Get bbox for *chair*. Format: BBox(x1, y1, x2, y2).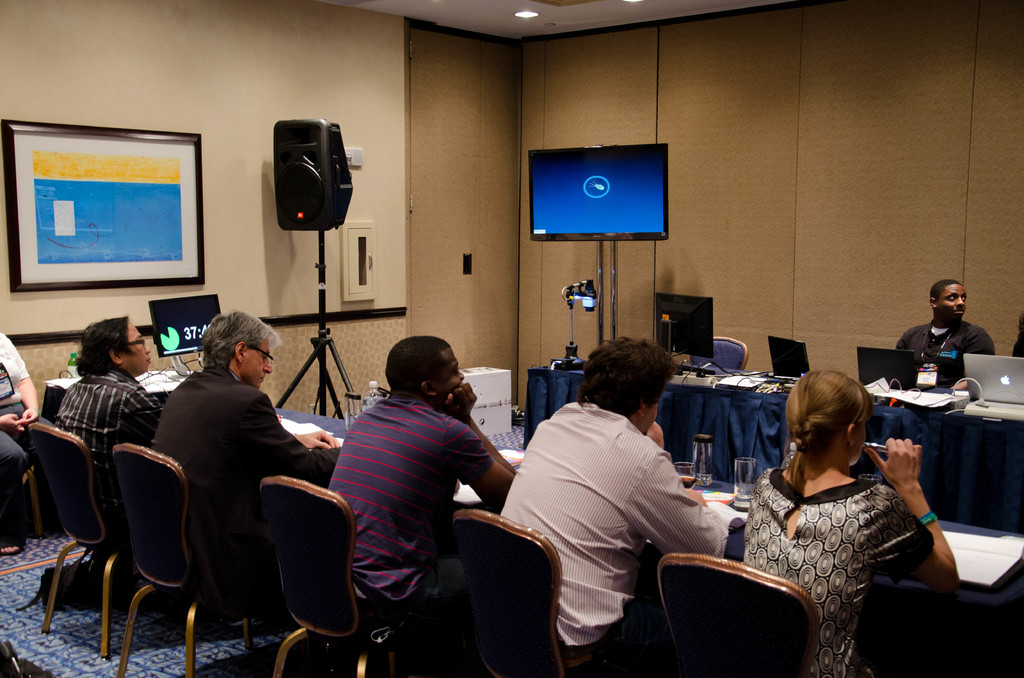
BBox(257, 473, 419, 677).
